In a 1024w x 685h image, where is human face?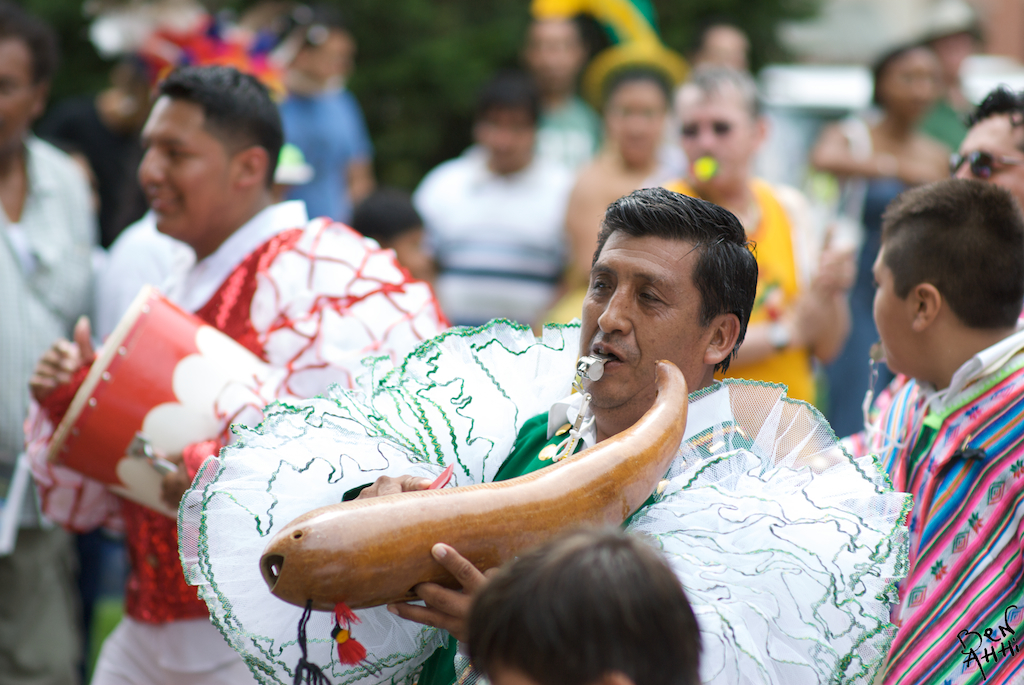
<region>525, 16, 585, 100</region>.
